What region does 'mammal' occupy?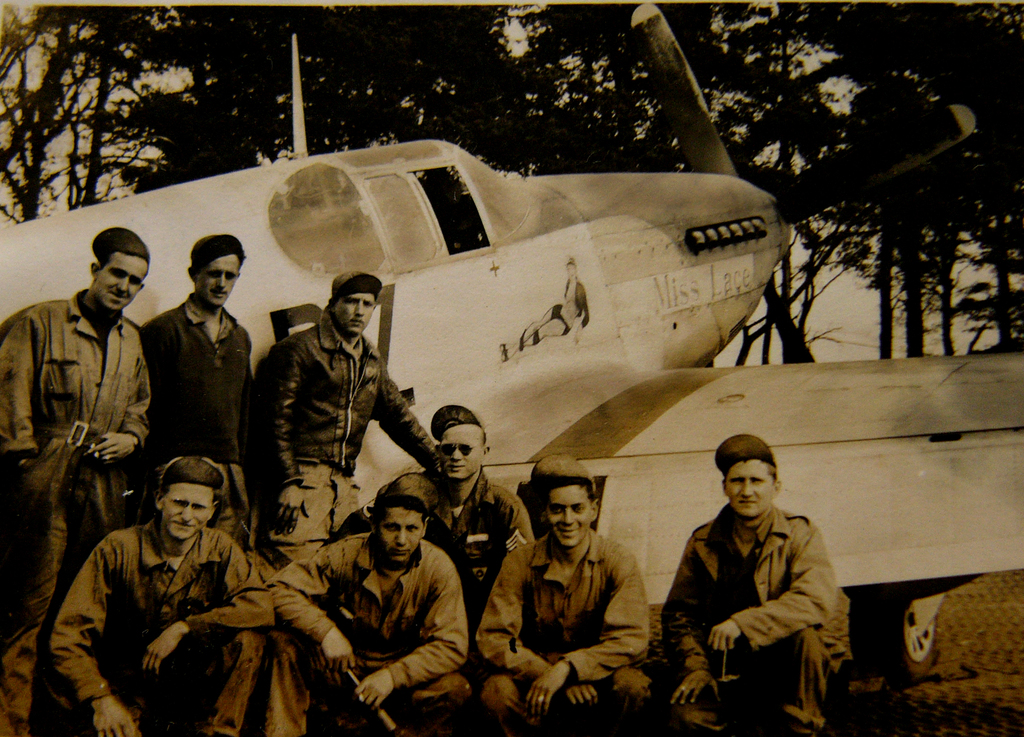
(x1=53, y1=455, x2=276, y2=736).
